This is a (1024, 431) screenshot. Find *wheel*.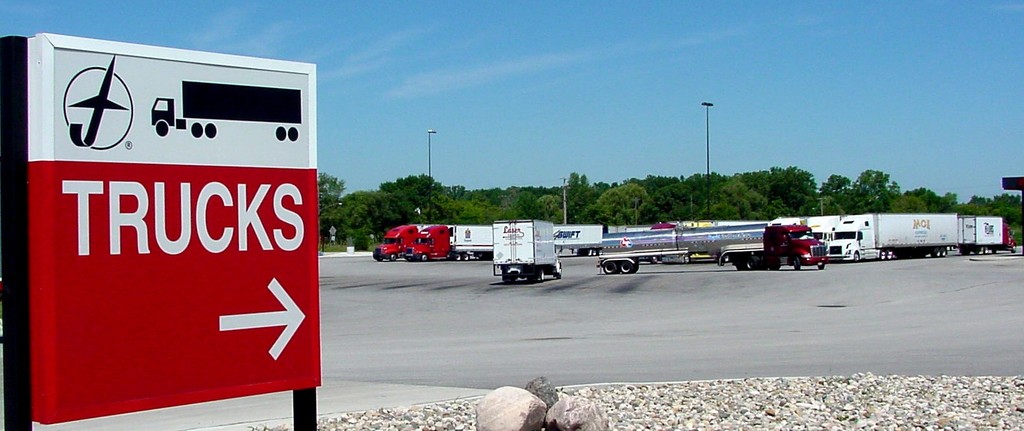
Bounding box: select_region(155, 118, 169, 136).
